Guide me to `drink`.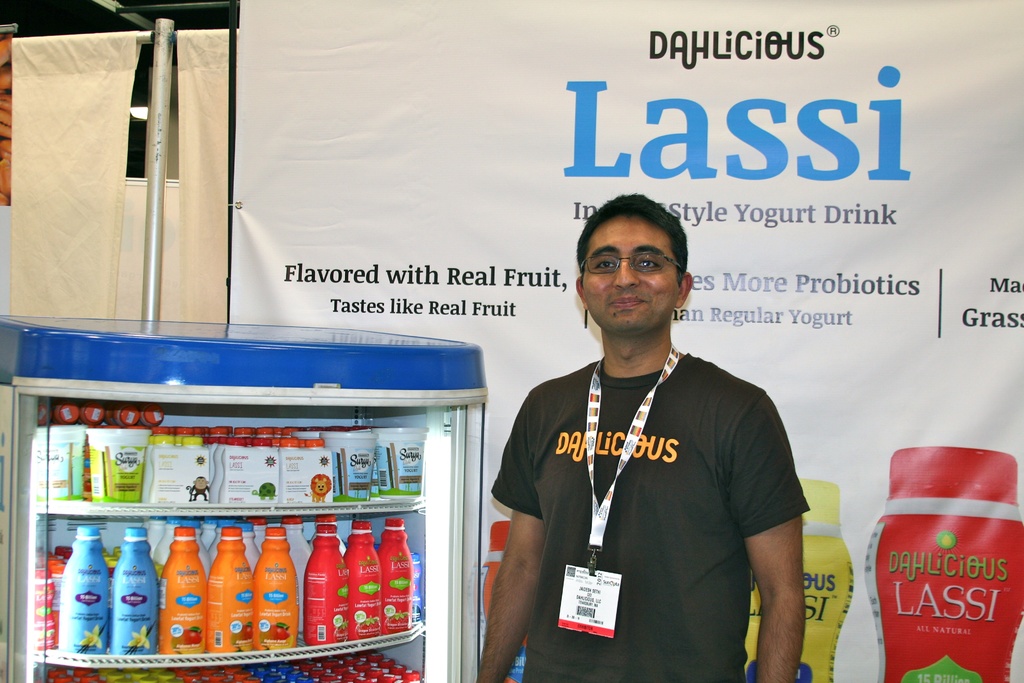
Guidance: region(747, 478, 853, 682).
